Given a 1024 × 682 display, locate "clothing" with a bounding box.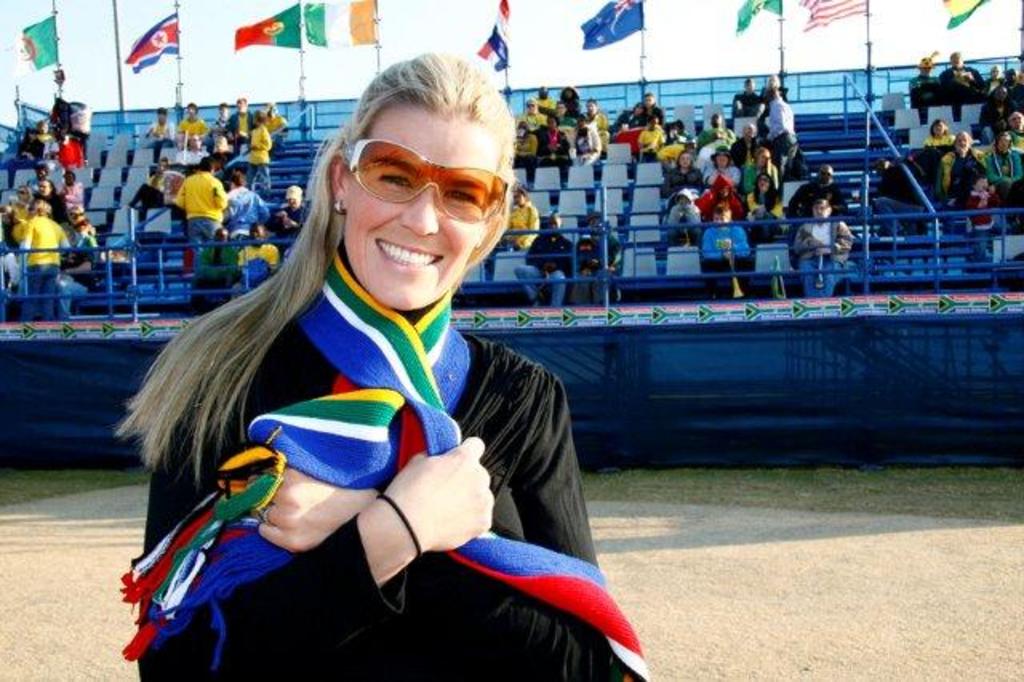
Located: detection(936, 59, 989, 114).
